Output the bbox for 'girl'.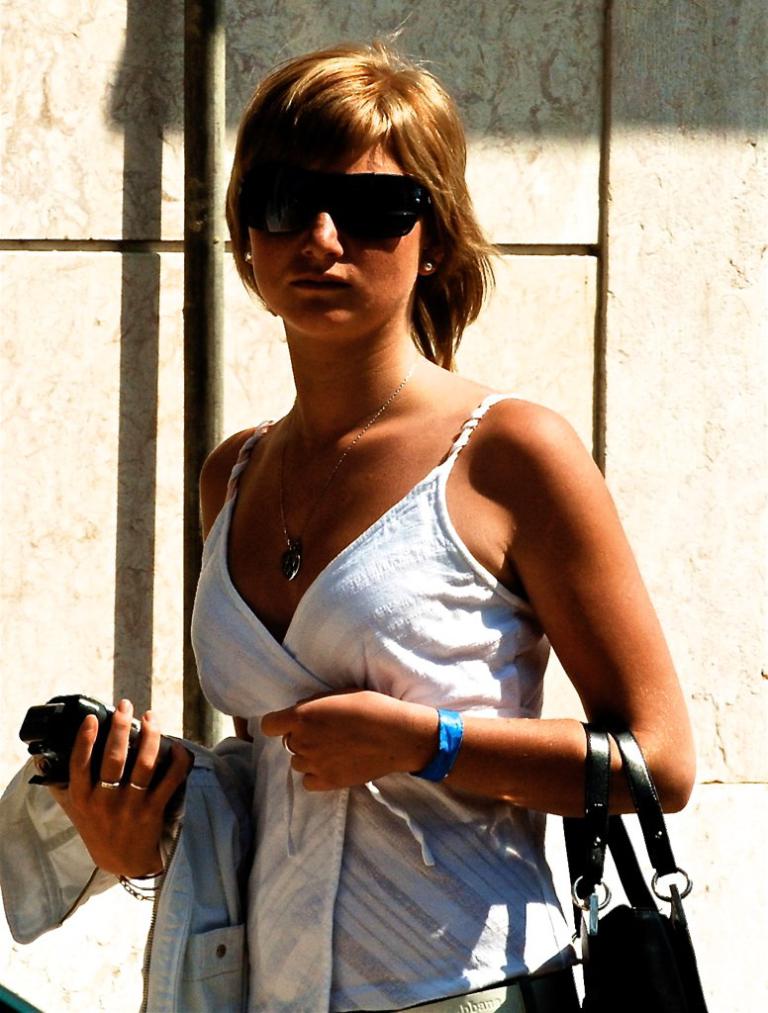
(0, 26, 706, 1012).
